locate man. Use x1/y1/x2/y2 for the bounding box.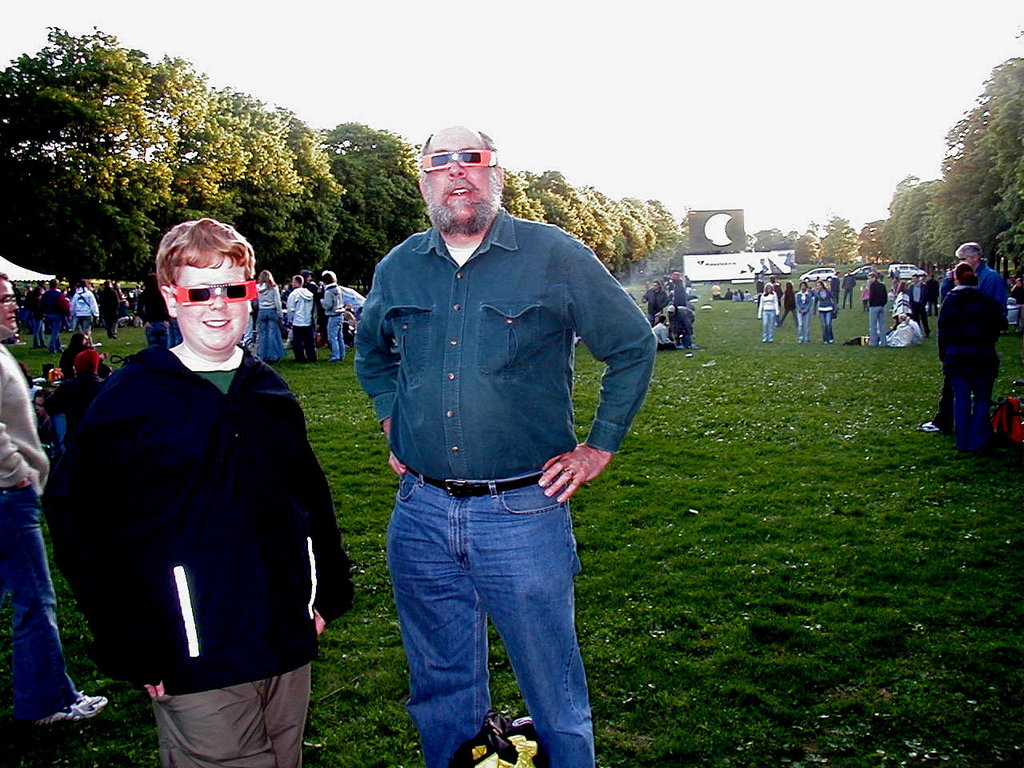
918/240/1008/438.
